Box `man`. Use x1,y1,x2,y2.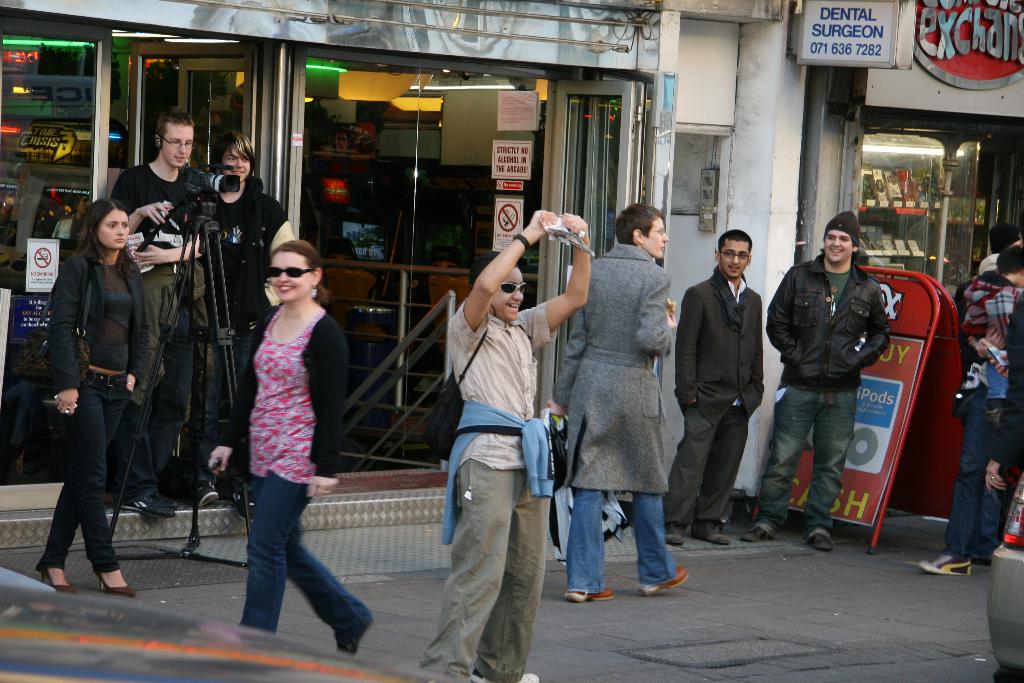
202,133,292,519.
